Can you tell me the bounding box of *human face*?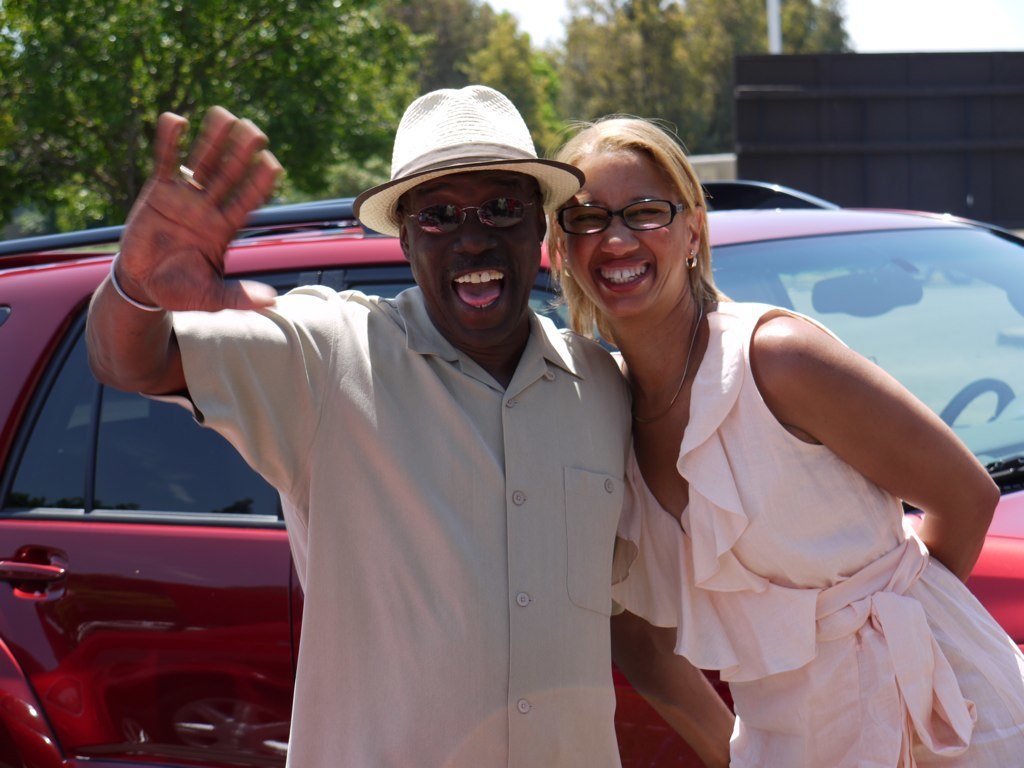
407:171:542:346.
